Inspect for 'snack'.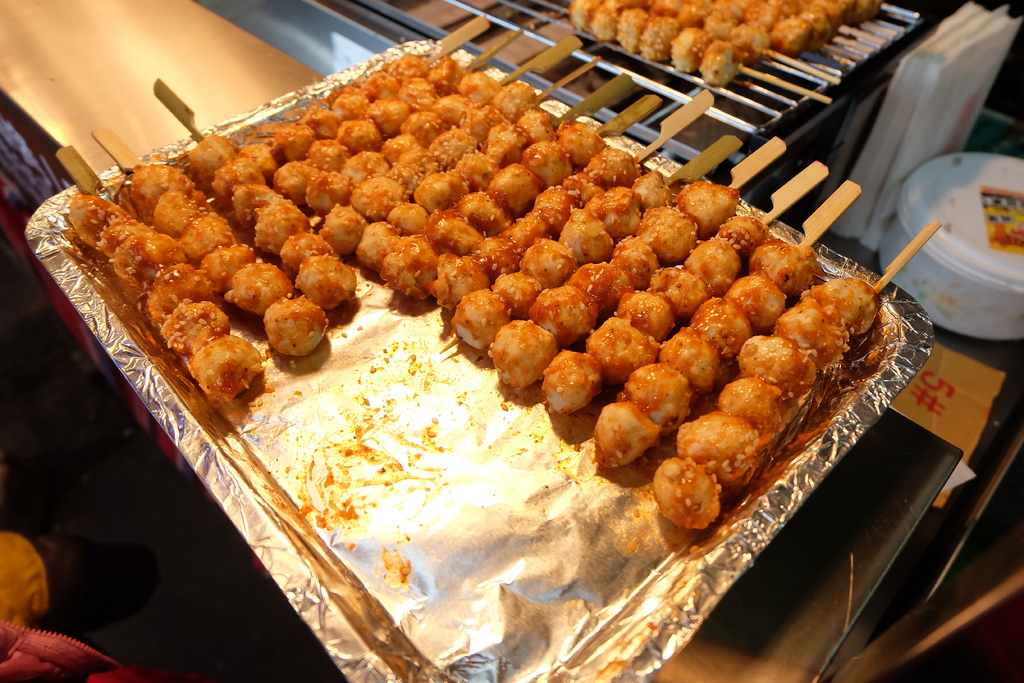
Inspection: box=[678, 422, 768, 491].
